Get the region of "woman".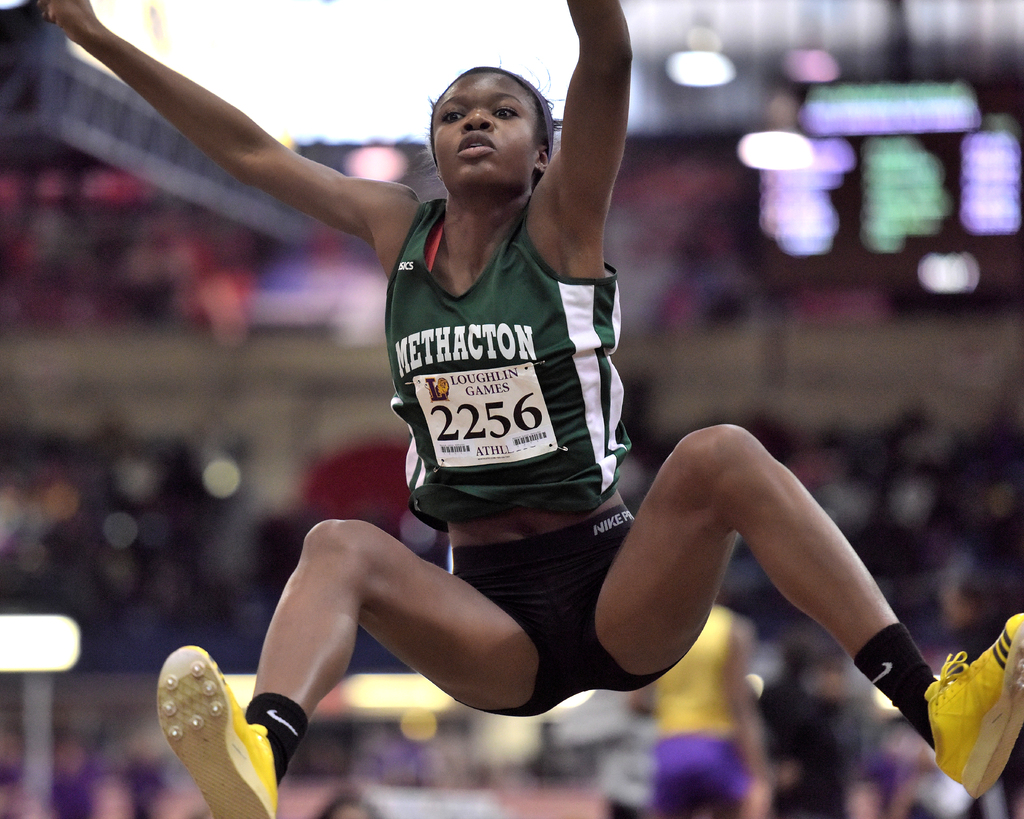
left=26, top=0, right=1023, bottom=818.
